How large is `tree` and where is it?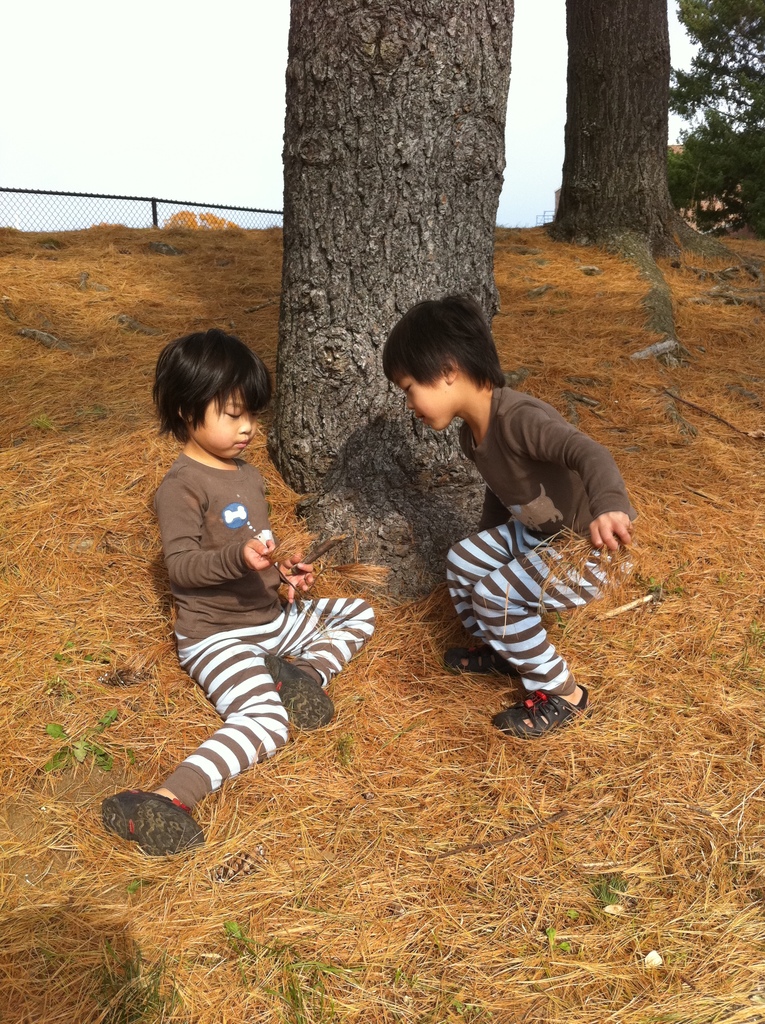
Bounding box: (163, 198, 233, 234).
